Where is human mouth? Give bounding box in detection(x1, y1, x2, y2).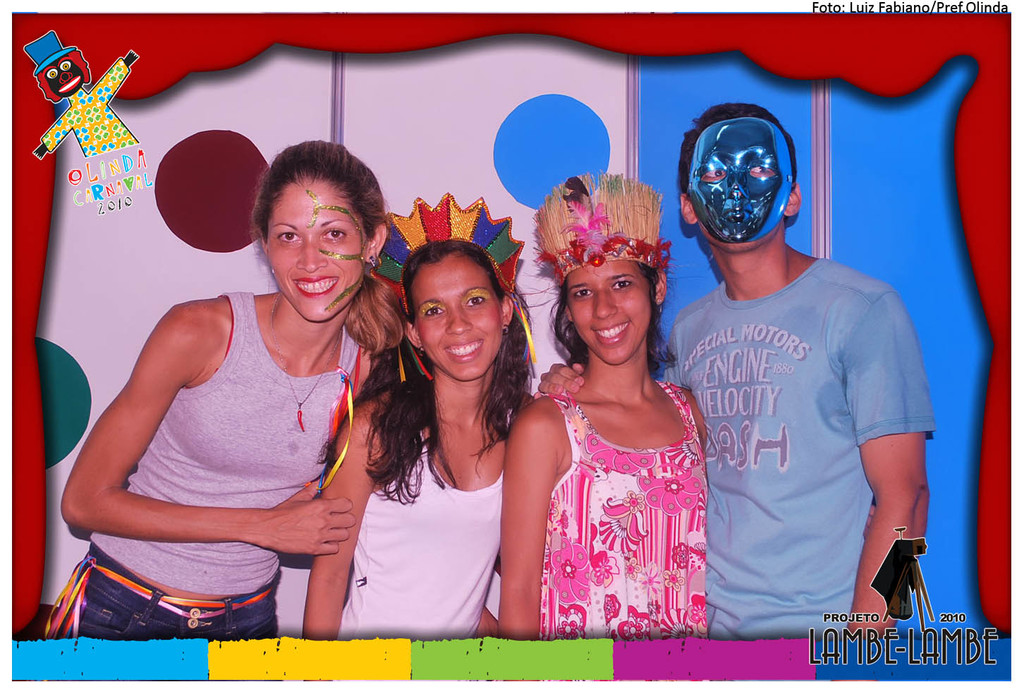
detection(592, 325, 629, 347).
